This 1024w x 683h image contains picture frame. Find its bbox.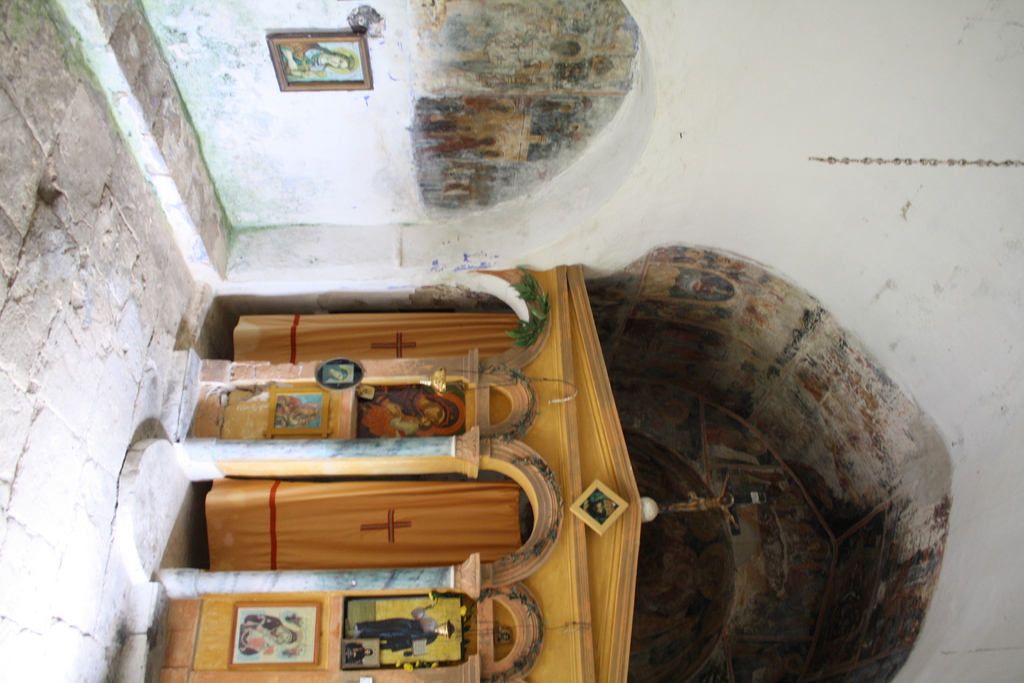
detection(315, 357, 367, 393).
